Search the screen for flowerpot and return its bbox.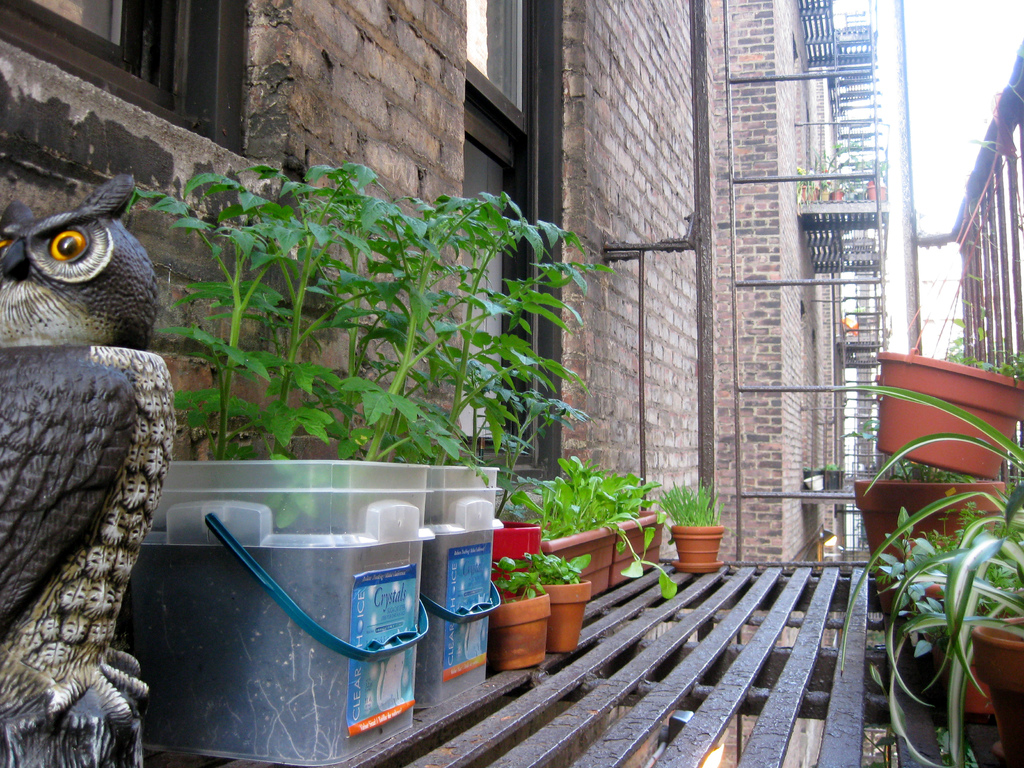
Found: {"left": 863, "top": 182, "right": 884, "bottom": 202}.
